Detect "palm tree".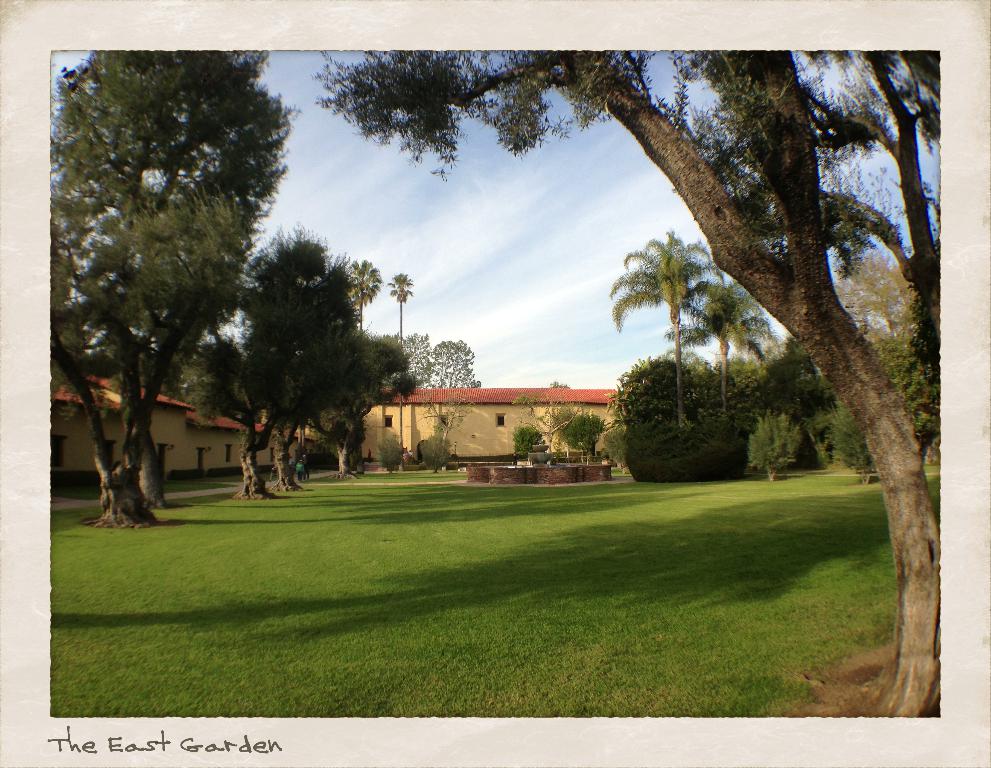
Detected at 680,279,775,374.
